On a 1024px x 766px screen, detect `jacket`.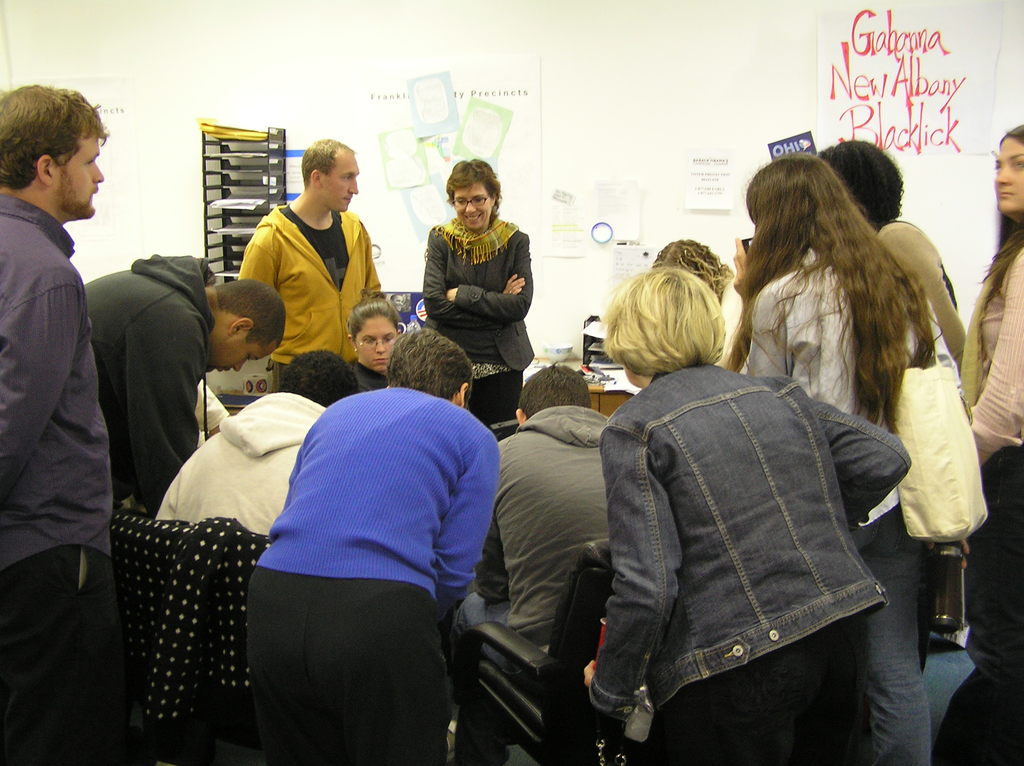
locate(460, 402, 608, 668).
